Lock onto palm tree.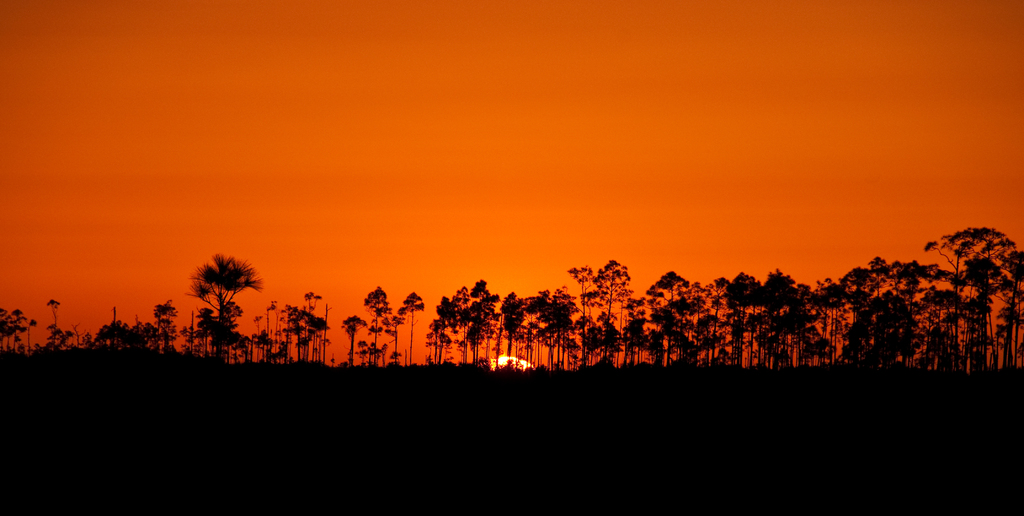
Locked: 335/312/364/351.
